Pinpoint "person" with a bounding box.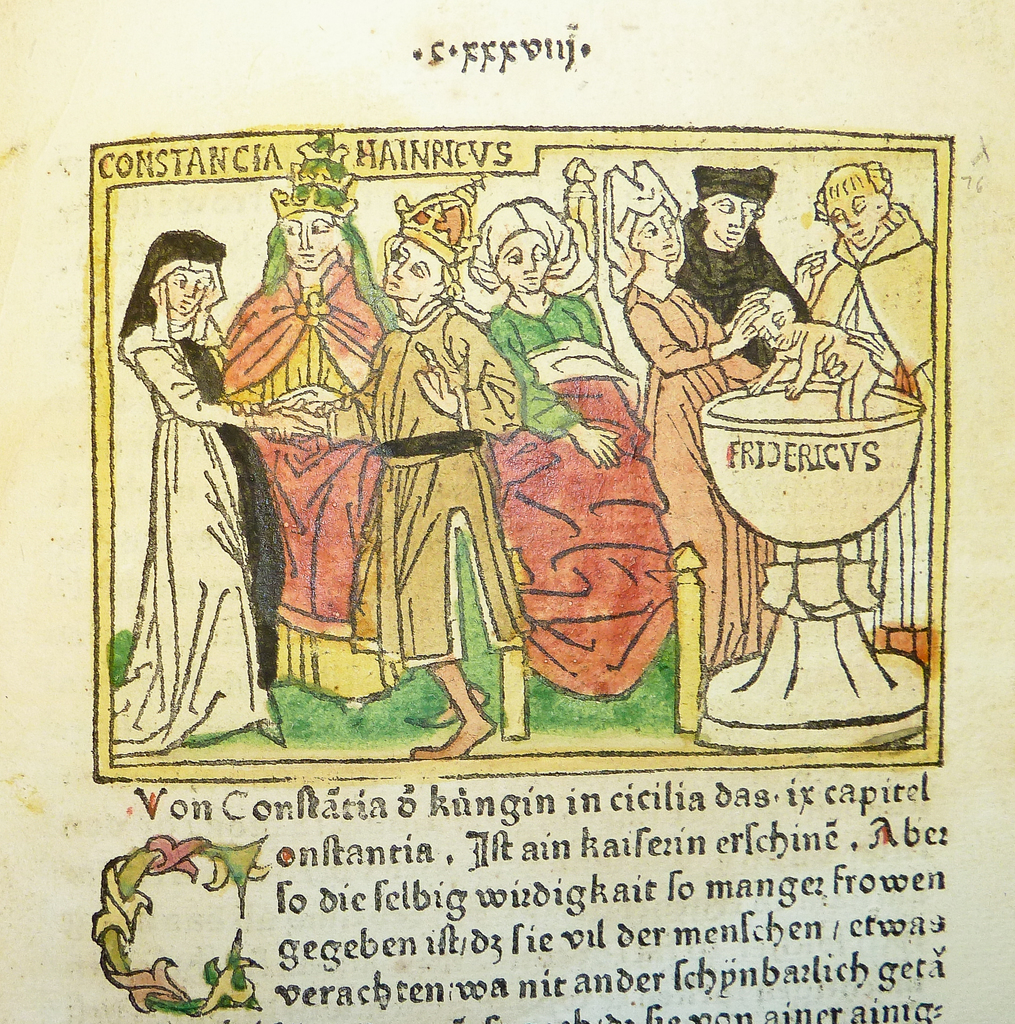
{"x1": 586, "y1": 155, "x2": 781, "y2": 669}.
